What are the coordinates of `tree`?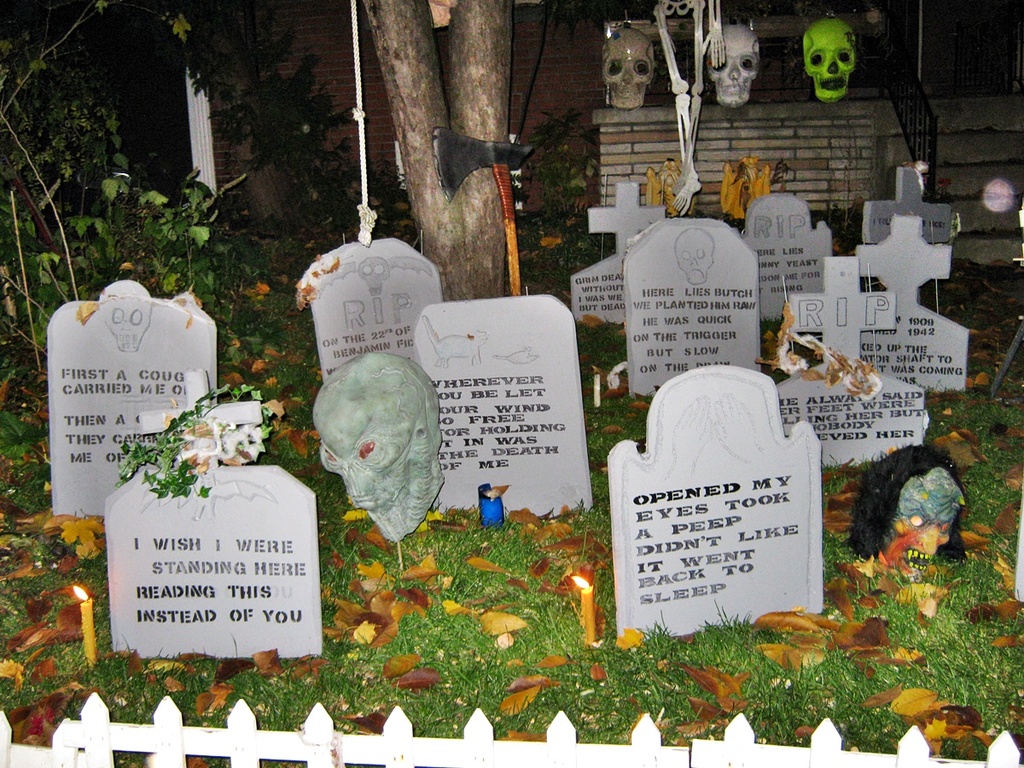
Rect(356, 0, 527, 295).
